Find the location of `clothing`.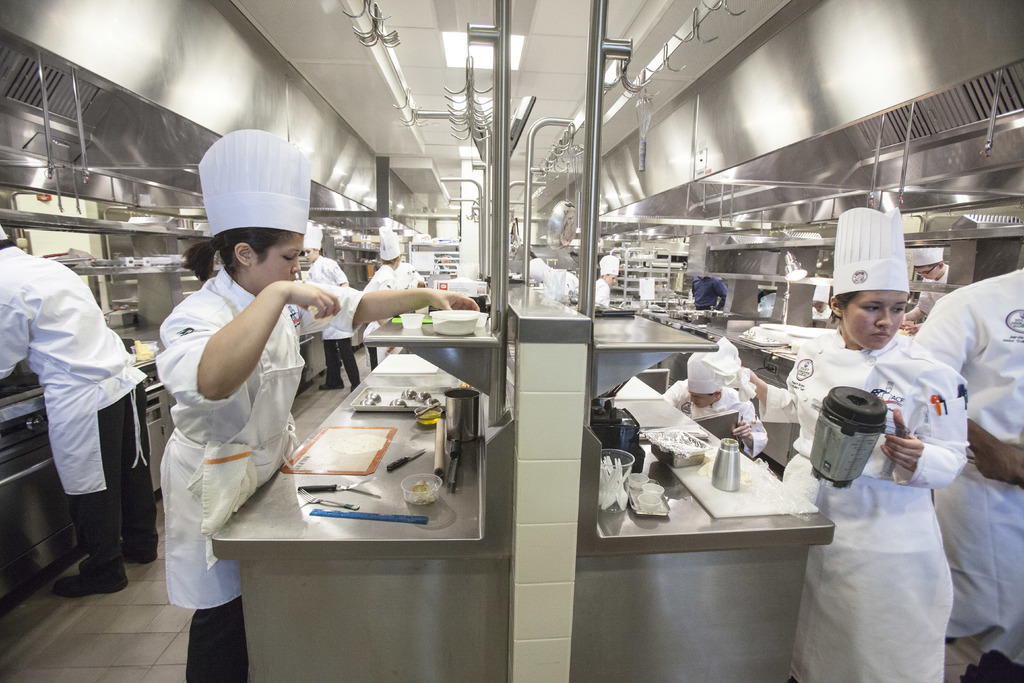
Location: 307,256,360,390.
